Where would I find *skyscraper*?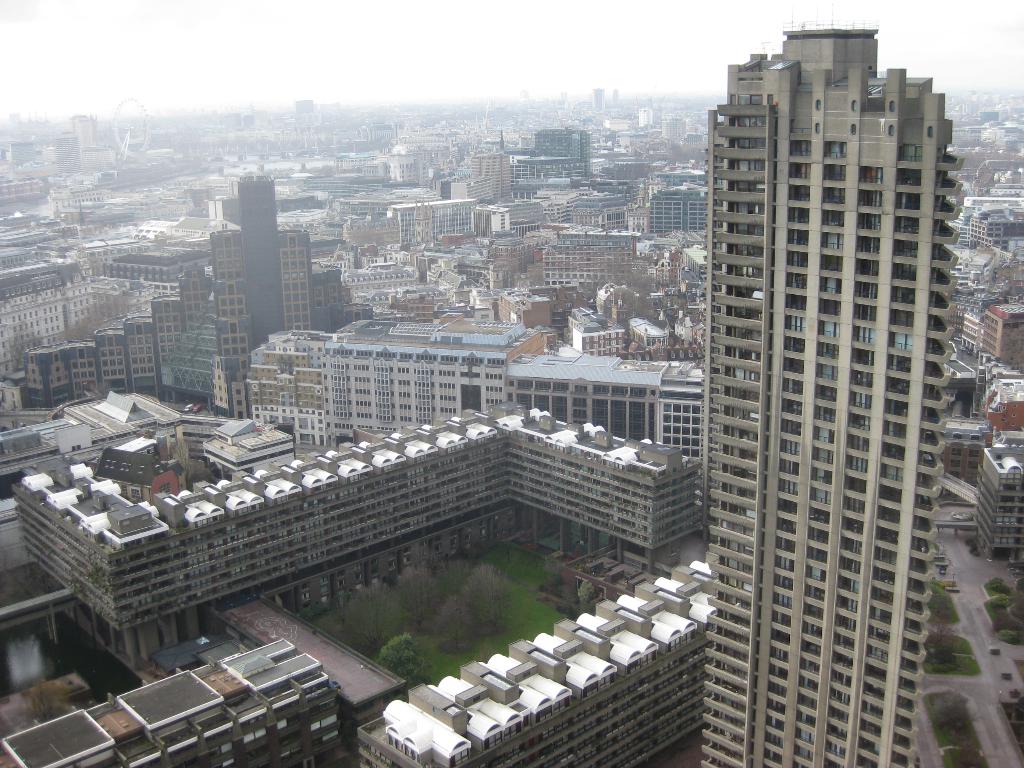
At (x1=0, y1=643, x2=351, y2=767).
